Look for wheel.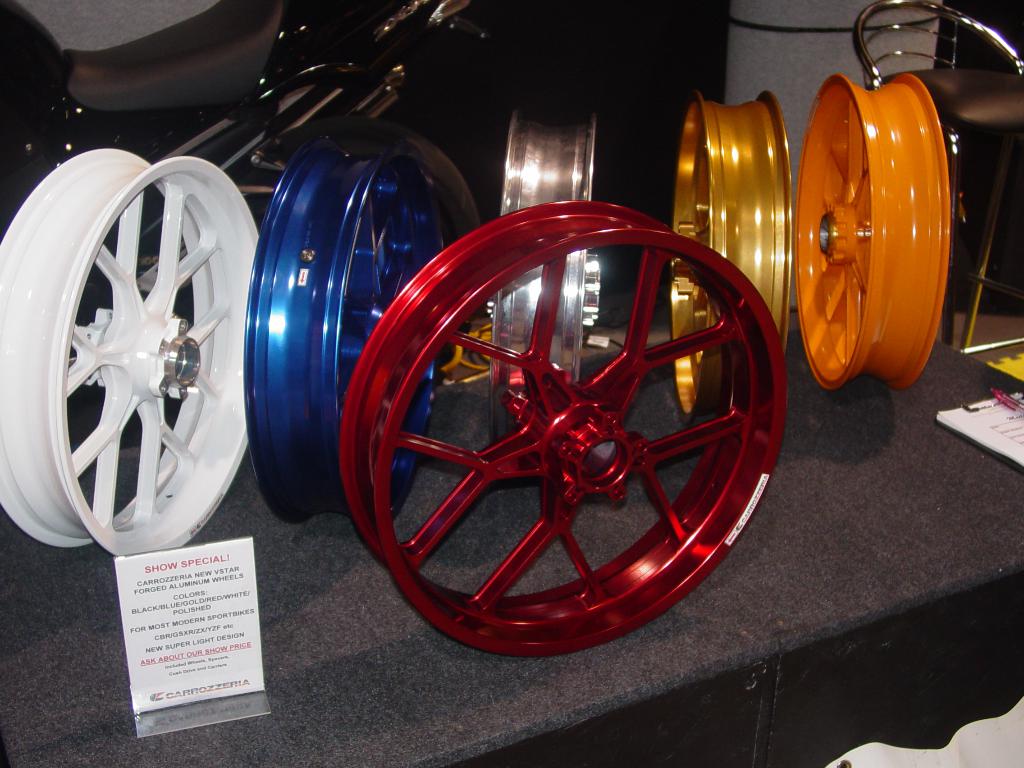
Found: select_region(330, 207, 760, 619).
